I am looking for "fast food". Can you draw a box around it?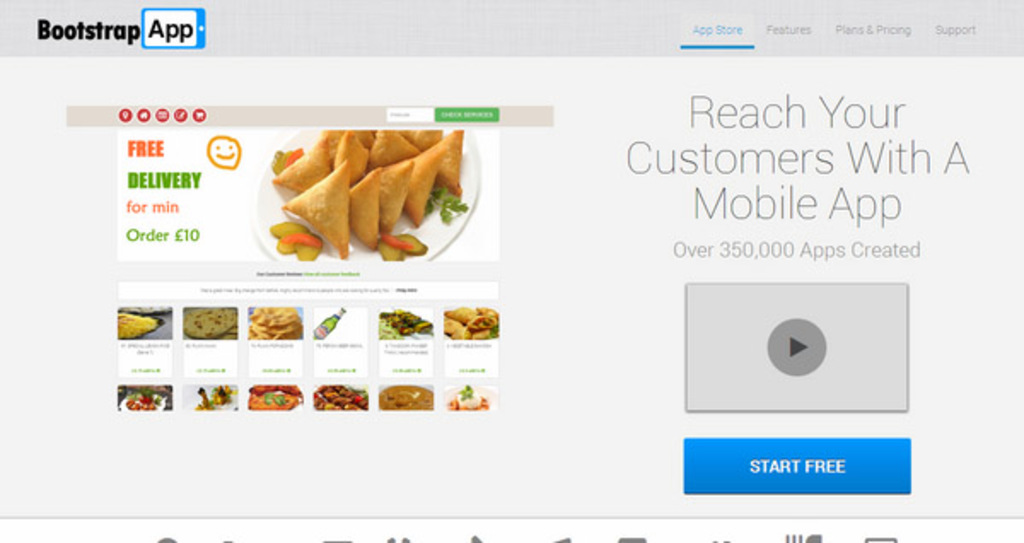
Sure, the bounding box is select_region(382, 311, 432, 342).
